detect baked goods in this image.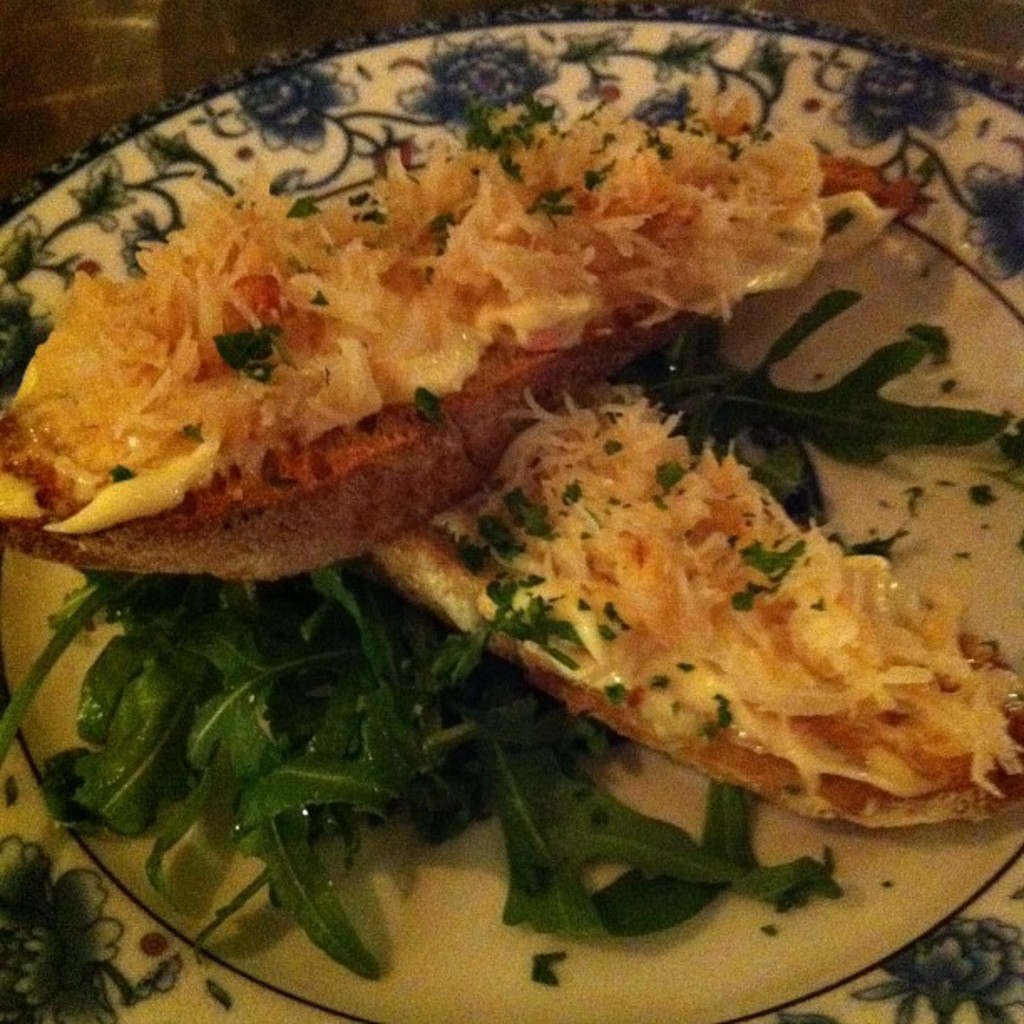
Detection: <box>376,383,1022,833</box>.
